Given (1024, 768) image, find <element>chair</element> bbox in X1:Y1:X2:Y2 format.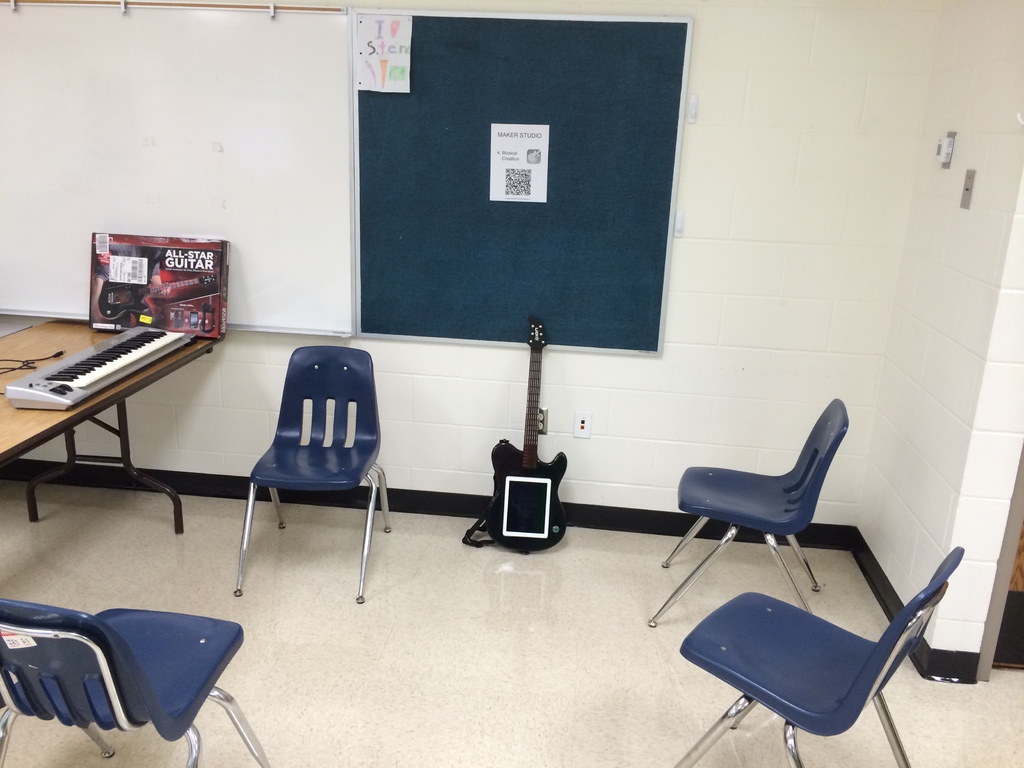
0:595:271:767.
